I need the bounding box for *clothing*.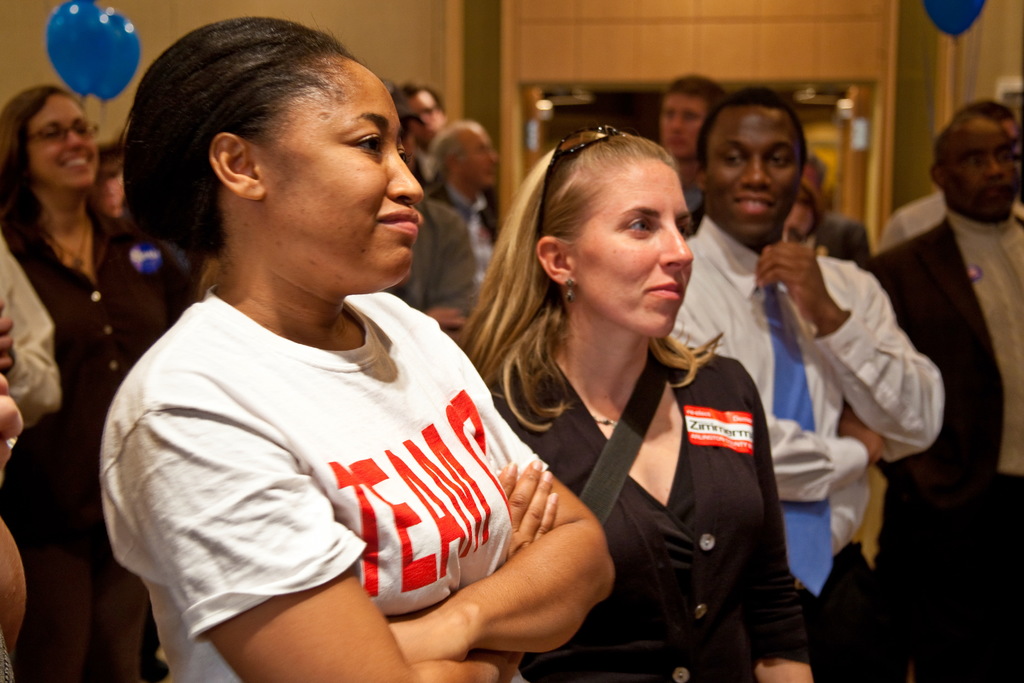
Here it is: x1=480, y1=320, x2=795, y2=682.
